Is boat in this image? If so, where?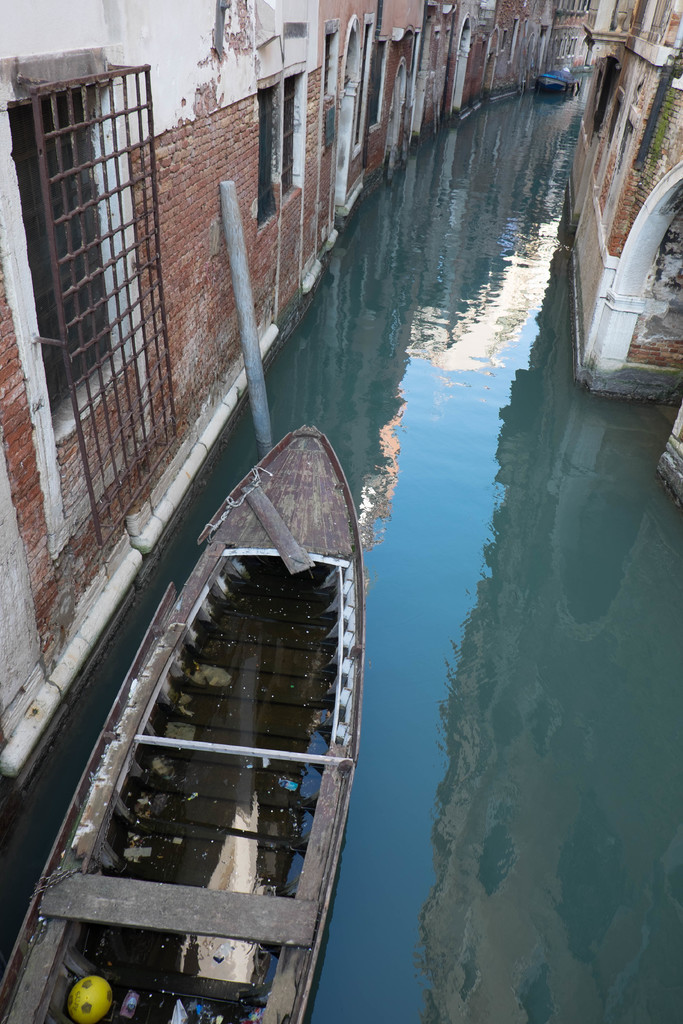
Yes, at 537,74,568,93.
